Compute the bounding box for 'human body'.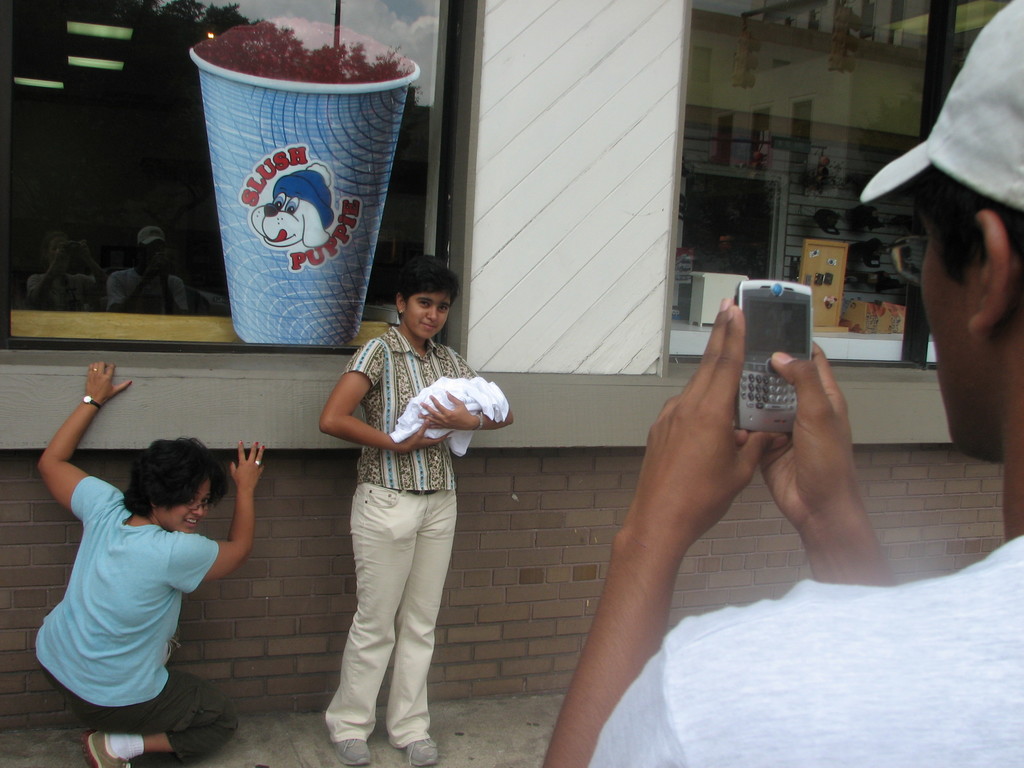
(17,375,231,767).
